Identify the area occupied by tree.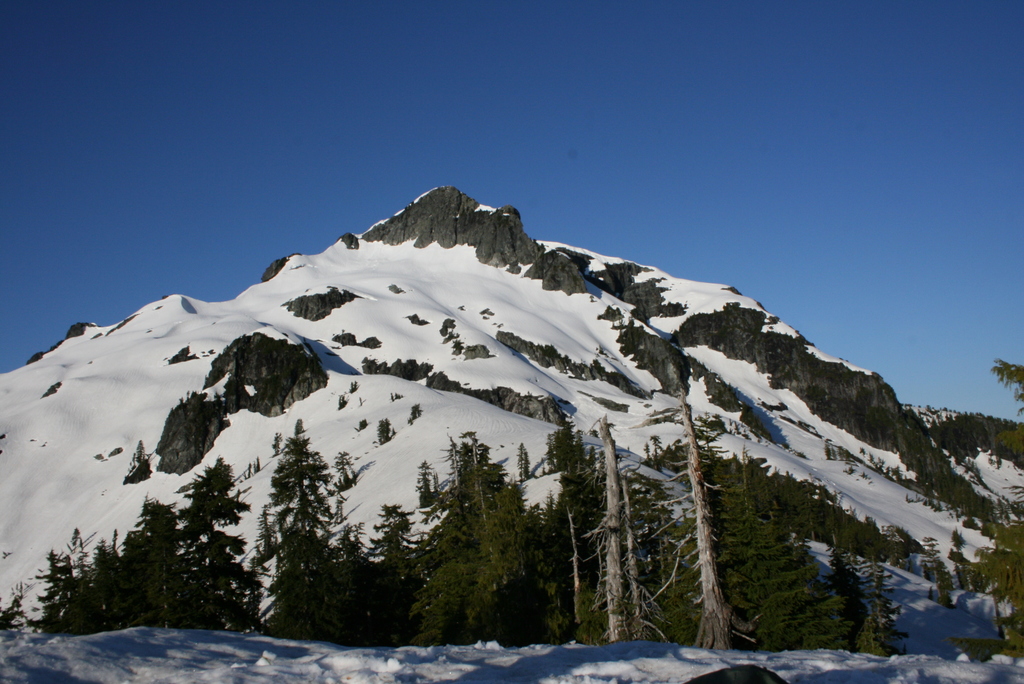
Area: l=173, t=452, r=255, b=633.
